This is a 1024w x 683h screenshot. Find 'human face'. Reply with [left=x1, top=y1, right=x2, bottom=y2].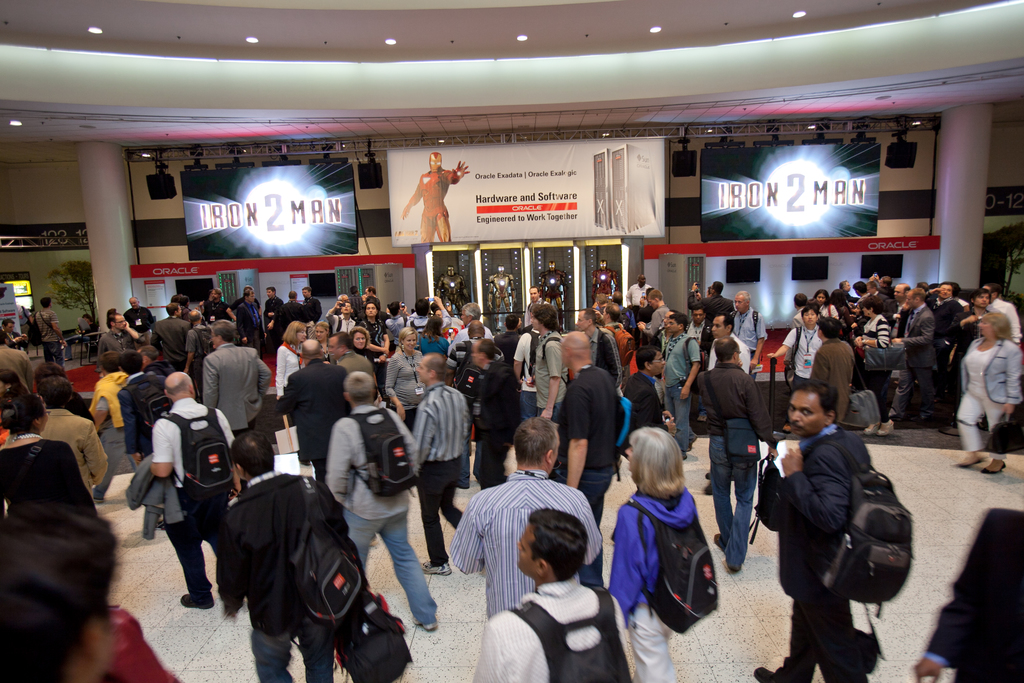
[left=342, top=300, right=352, bottom=313].
